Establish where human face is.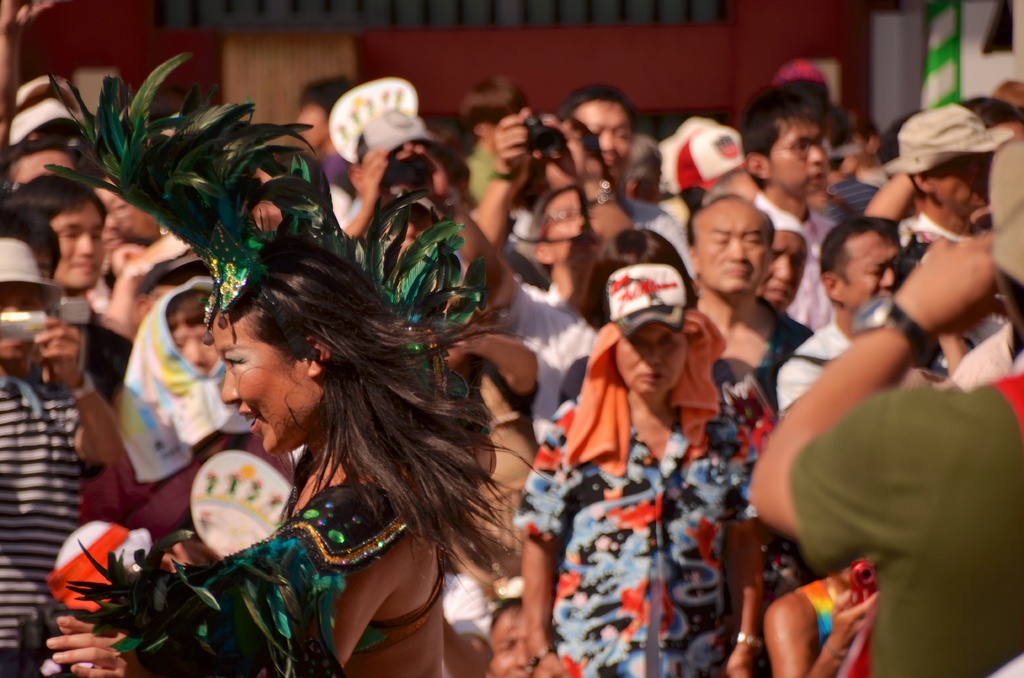
Established at 616:323:687:396.
